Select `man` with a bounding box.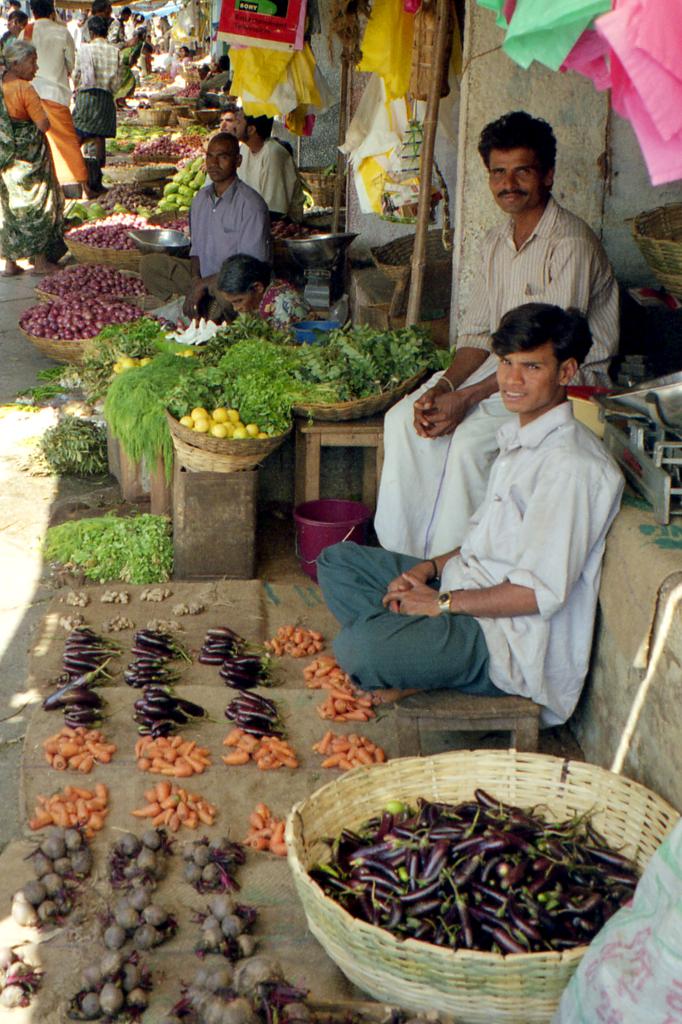
bbox=[201, 131, 276, 304].
